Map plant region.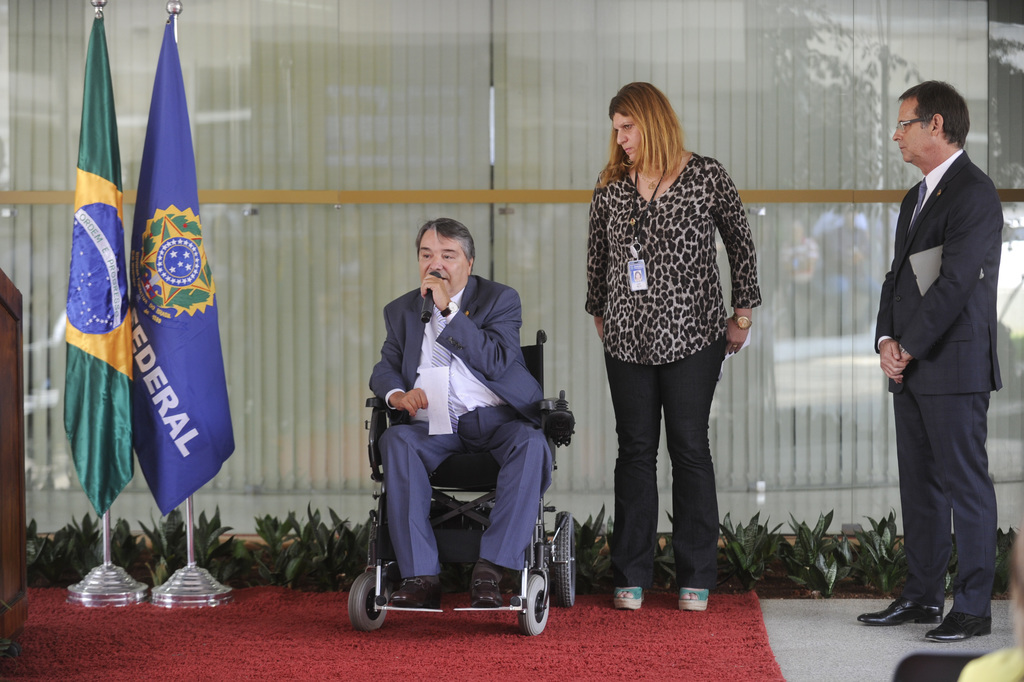
Mapped to {"left": 27, "top": 513, "right": 48, "bottom": 593}.
